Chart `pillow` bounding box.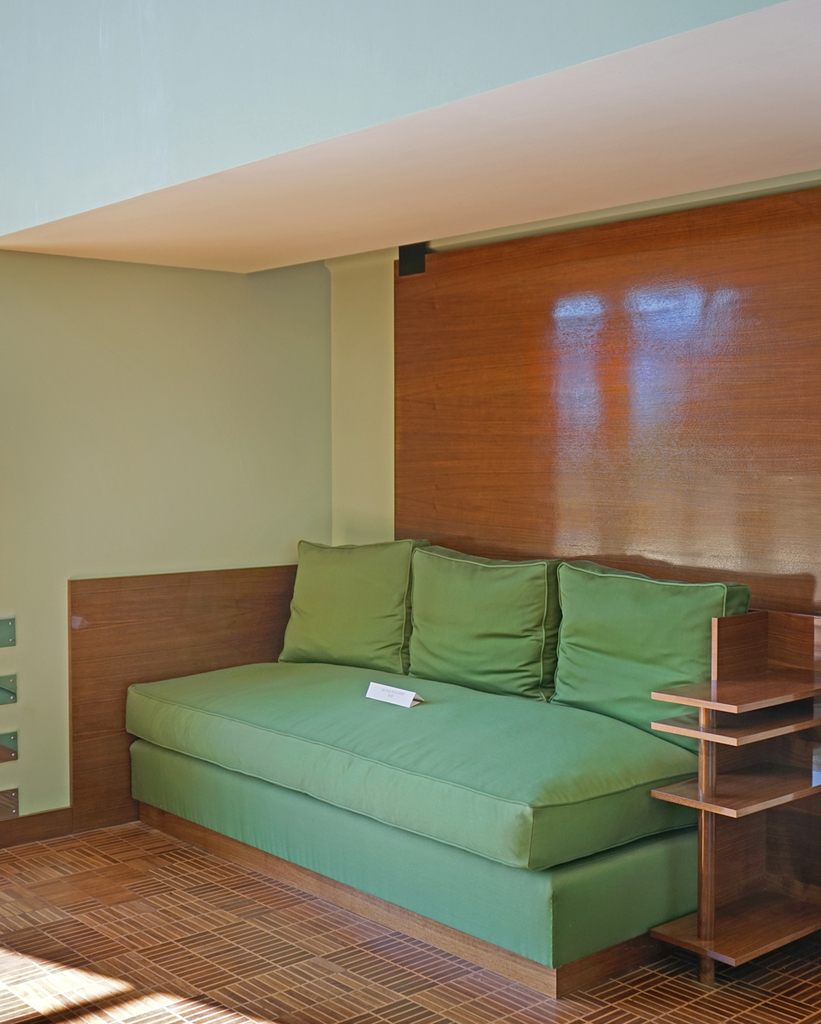
Charted: crop(553, 561, 749, 765).
